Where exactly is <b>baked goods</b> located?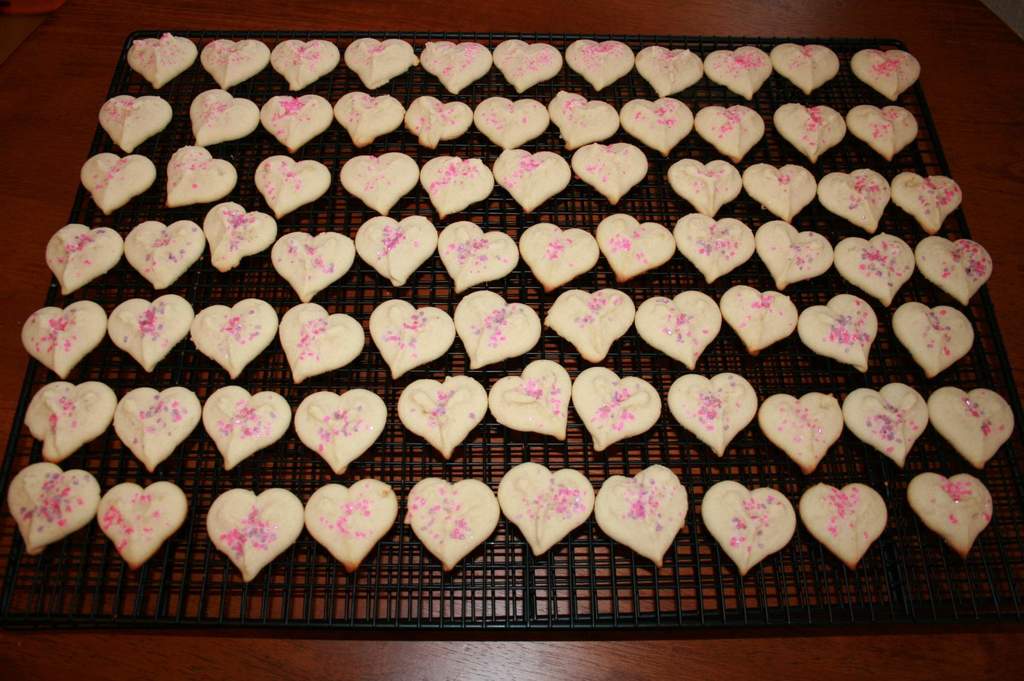
Its bounding box is [168, 144, 235, 207].
